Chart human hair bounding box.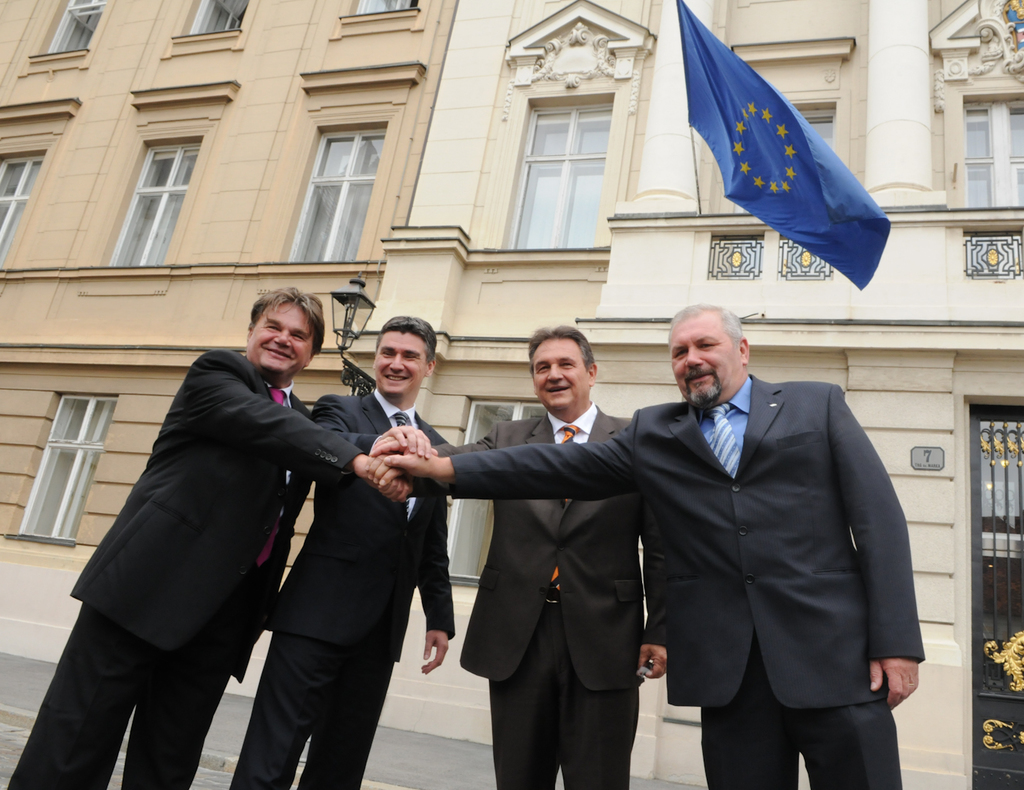
Charted: left=526, top=326, right=595, bottom=379.
